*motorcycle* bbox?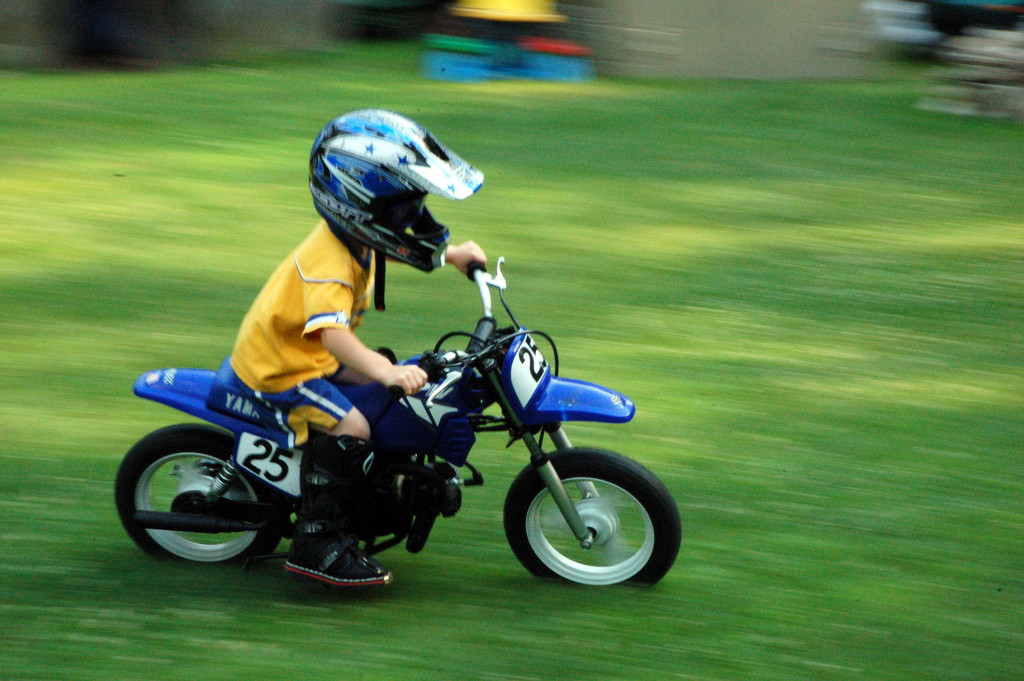
[114, 261, 685, 591]
